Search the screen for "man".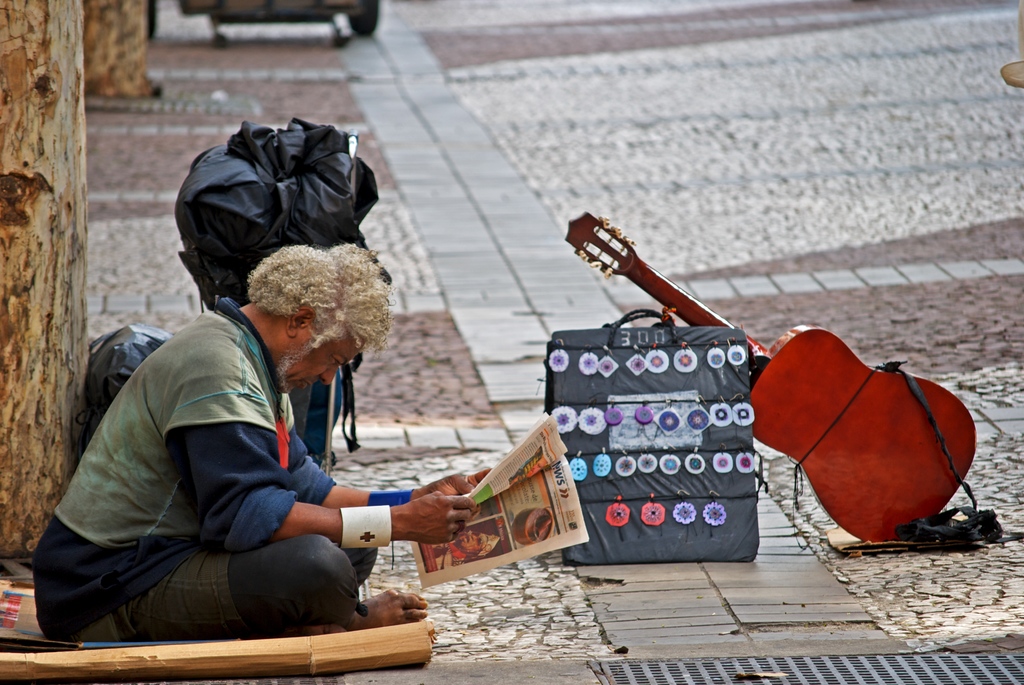
Found at {"left": 37, "top": 243, "right": 404, "bottom": 682}.
